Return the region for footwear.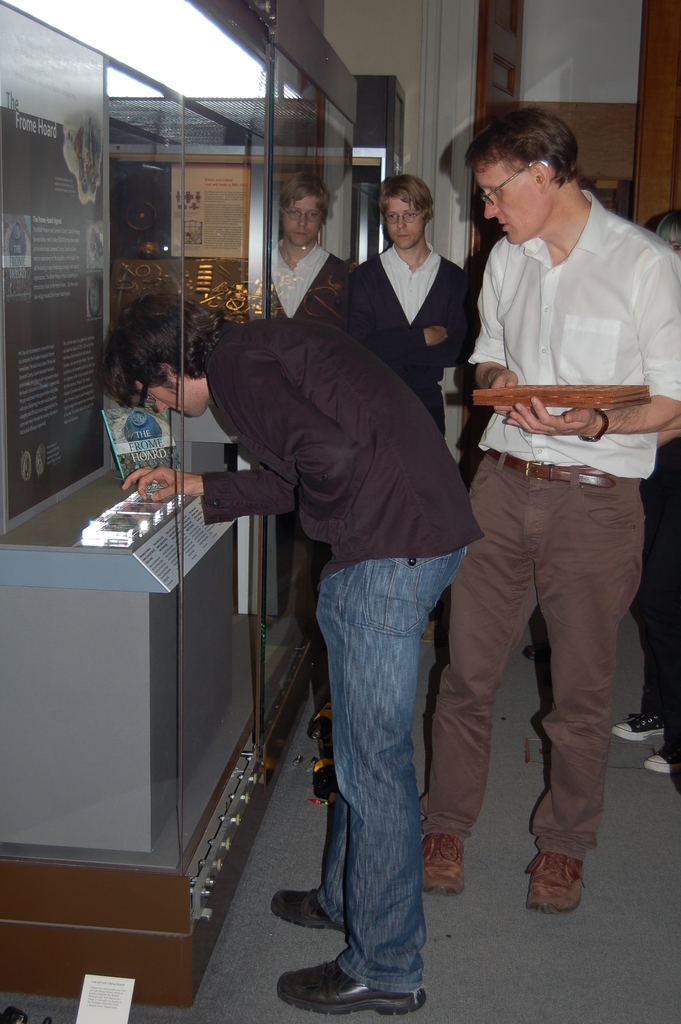
{"left": 274, "top": 953, "right": 426, "bottom": 1020}.
